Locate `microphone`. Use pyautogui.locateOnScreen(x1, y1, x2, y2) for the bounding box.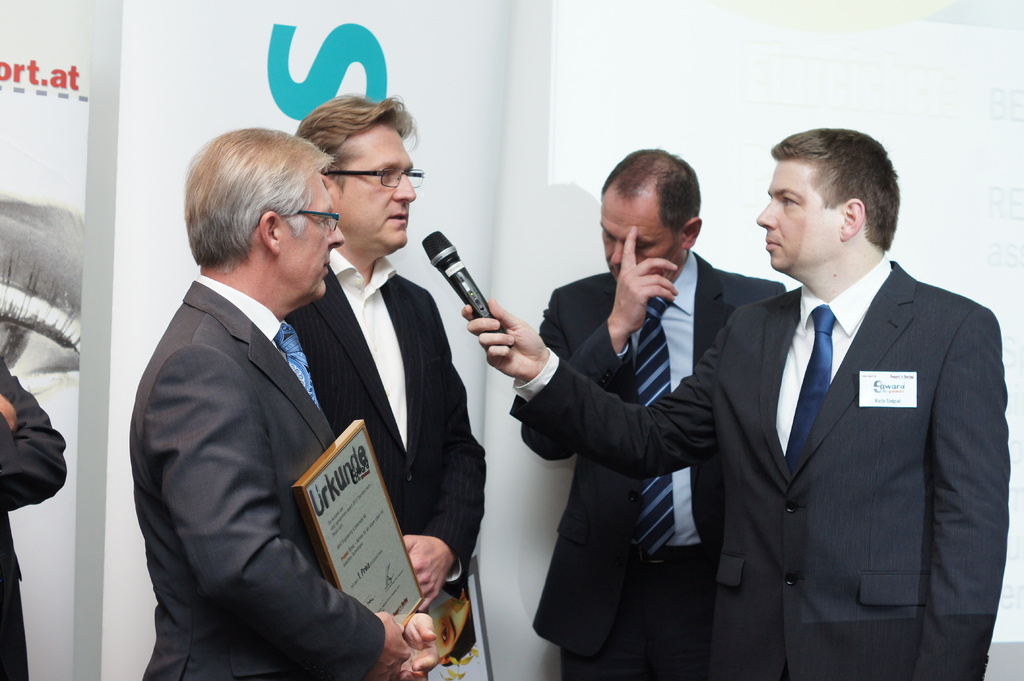
pyautogui.locateOnScreen(419, 225, 501, 346).
